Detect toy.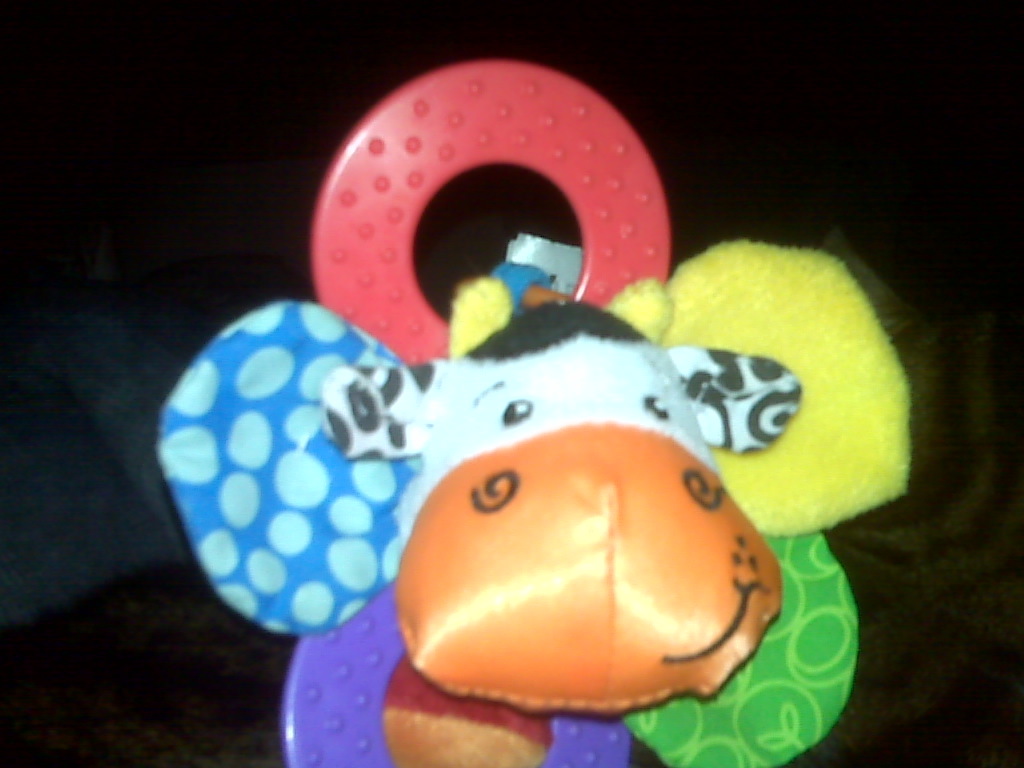
Detected at 158:116:860:767.
